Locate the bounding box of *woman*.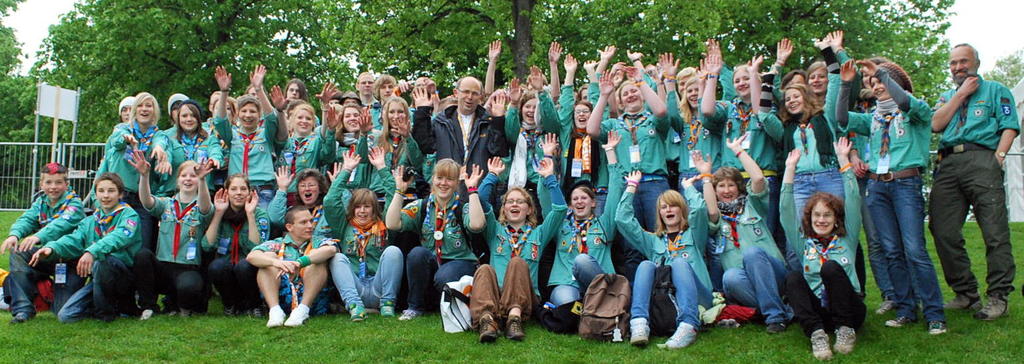
Bounding box: BBox(688, 130, 797, 331).
